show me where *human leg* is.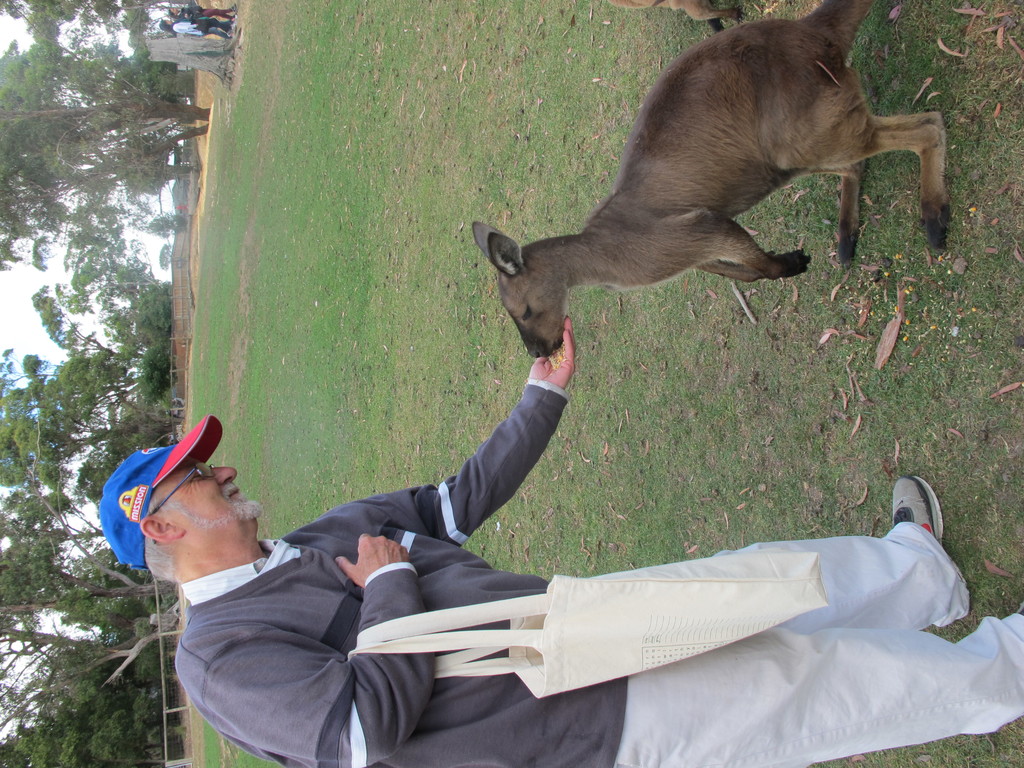
*human leg* is at left=558, top=474, right=972, bottom=634.
